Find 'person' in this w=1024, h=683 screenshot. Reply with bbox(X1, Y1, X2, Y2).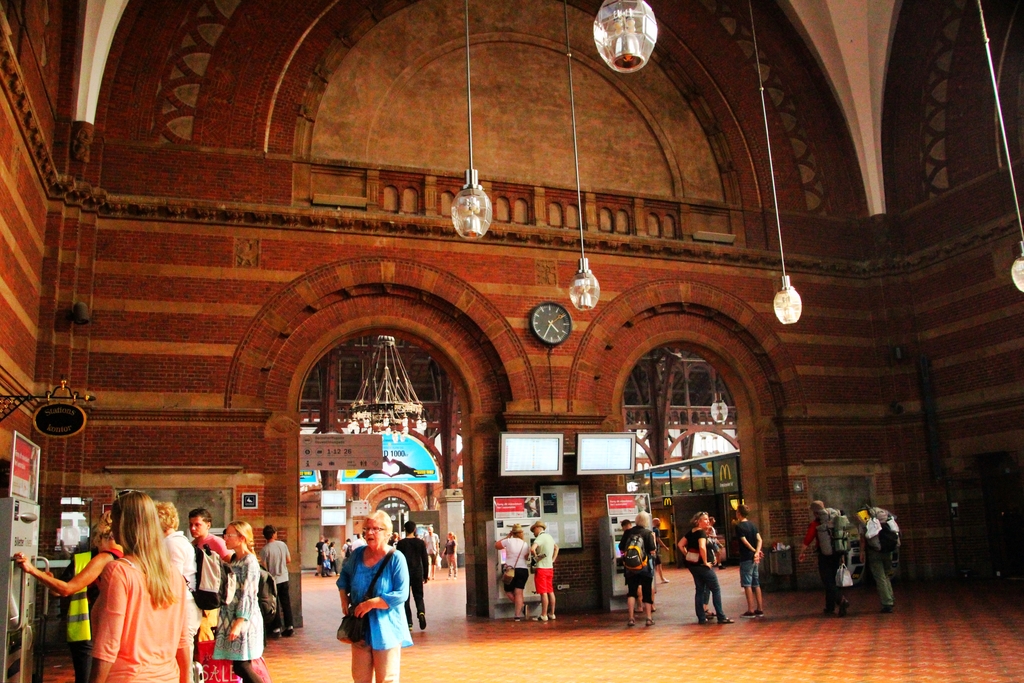
bbox(808, 498, 852, 616).
